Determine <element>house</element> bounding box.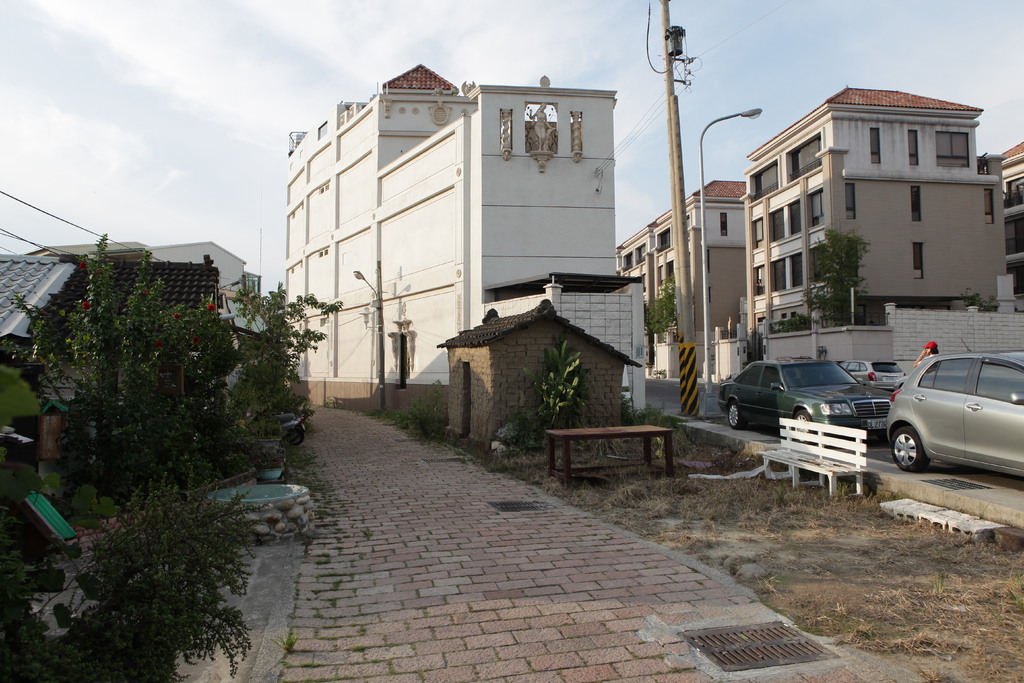
Determined: left=438, top=298, right=644, bottom=447.
